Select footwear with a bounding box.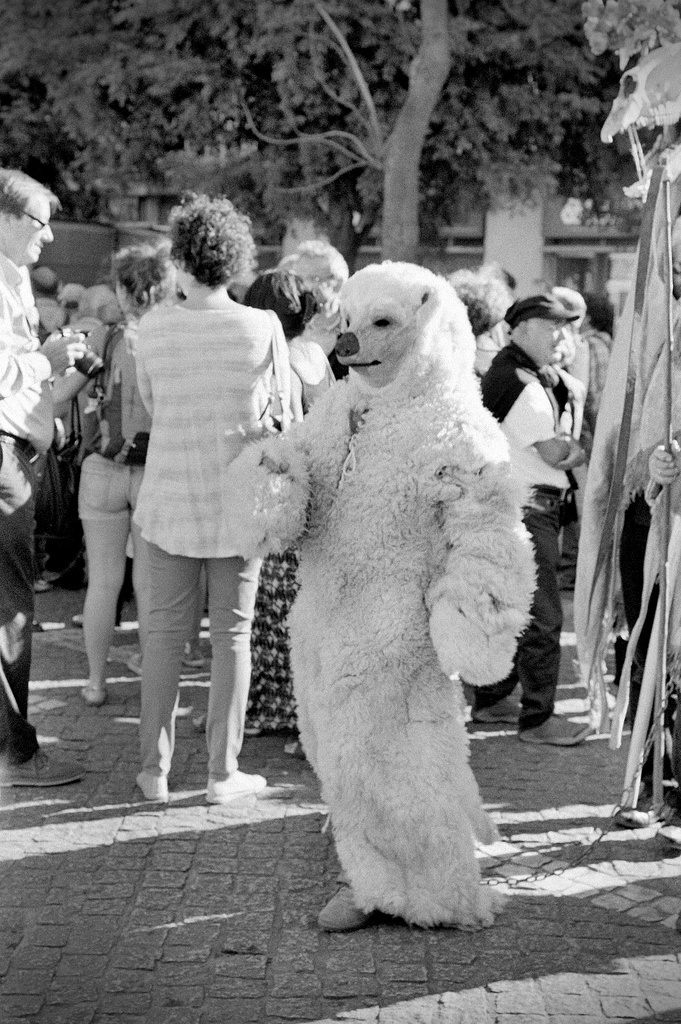
x1=202, y1=766, x2=274, y2=804.
